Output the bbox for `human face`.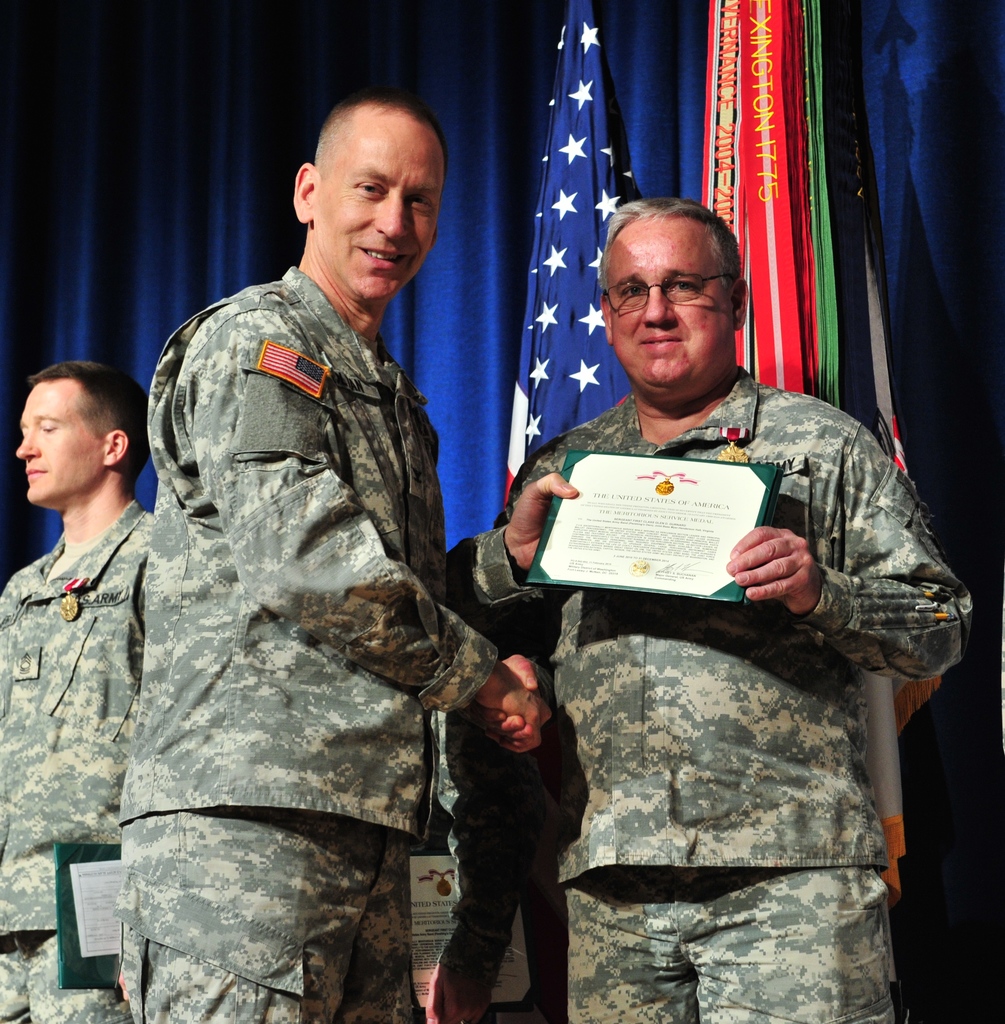
locate(319, 132, 441, 288).
